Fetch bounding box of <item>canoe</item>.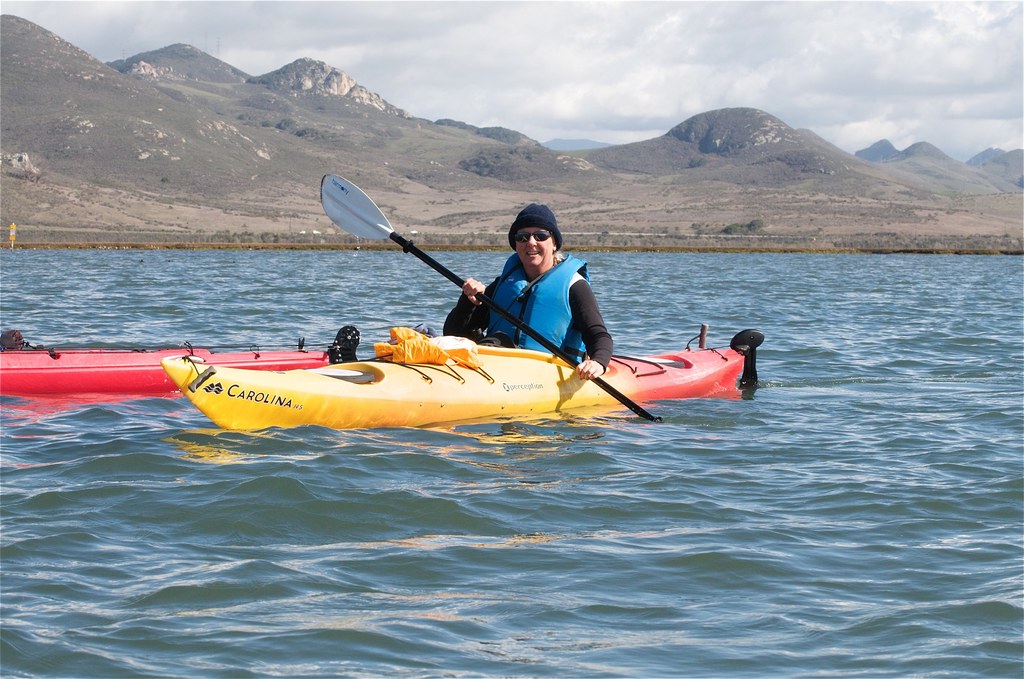
Bbox: crop(167, 252, 765, 443).
